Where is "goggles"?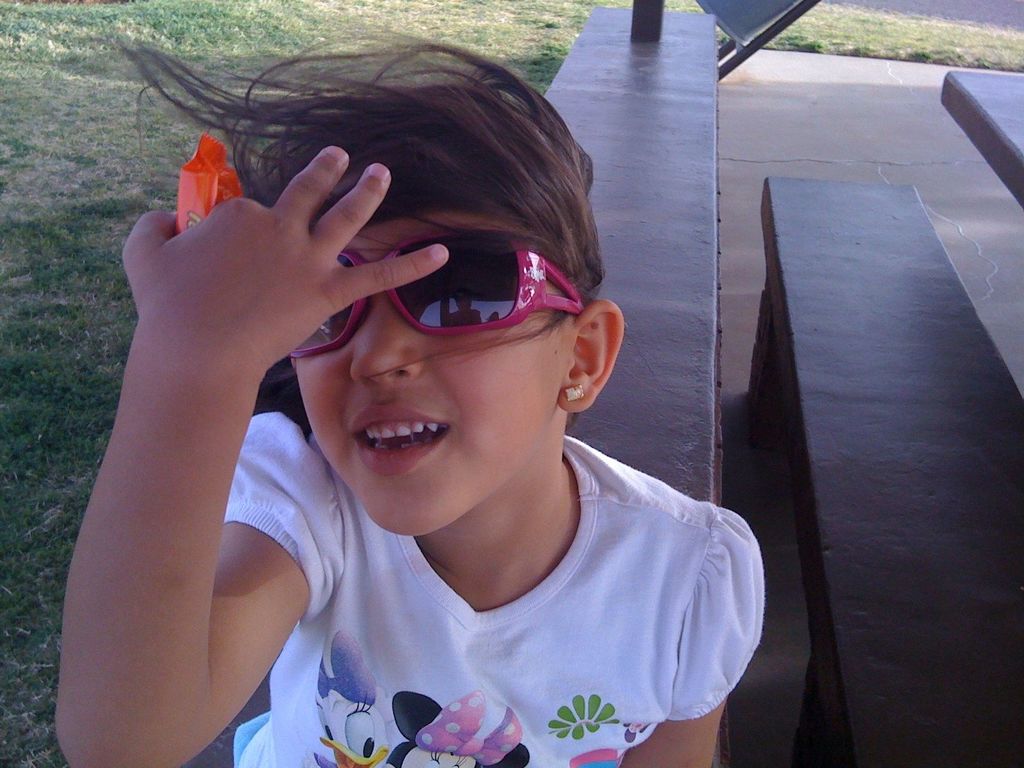
<box>306,231,577,367</box>.
